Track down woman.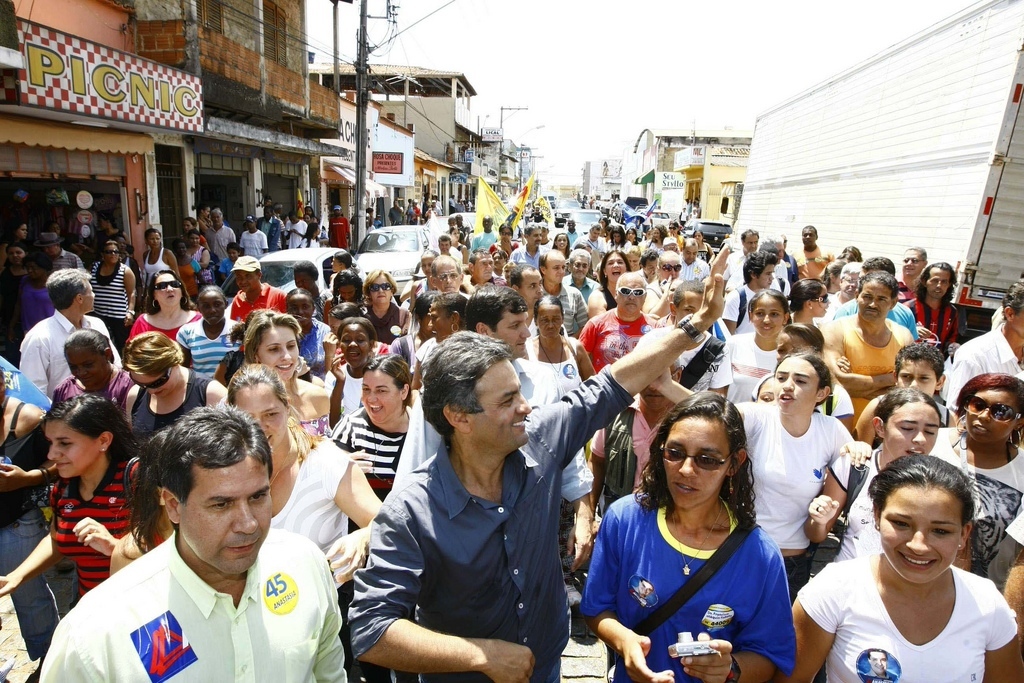
Tracked to box=[90, 240, 138, 348].
